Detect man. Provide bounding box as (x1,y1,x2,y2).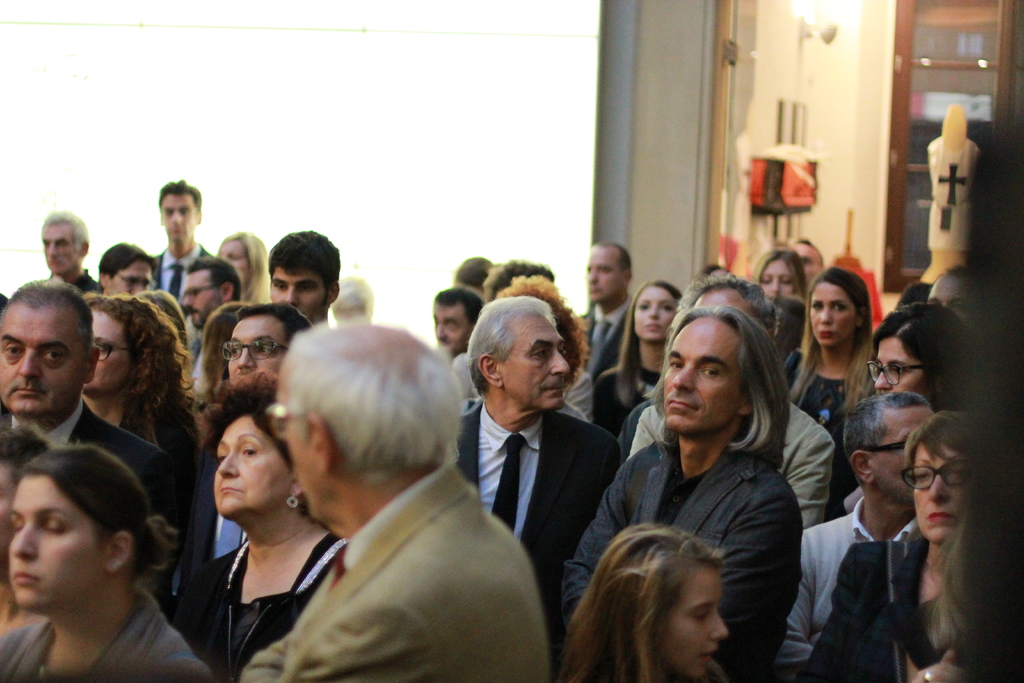
(227,315,540,682).
